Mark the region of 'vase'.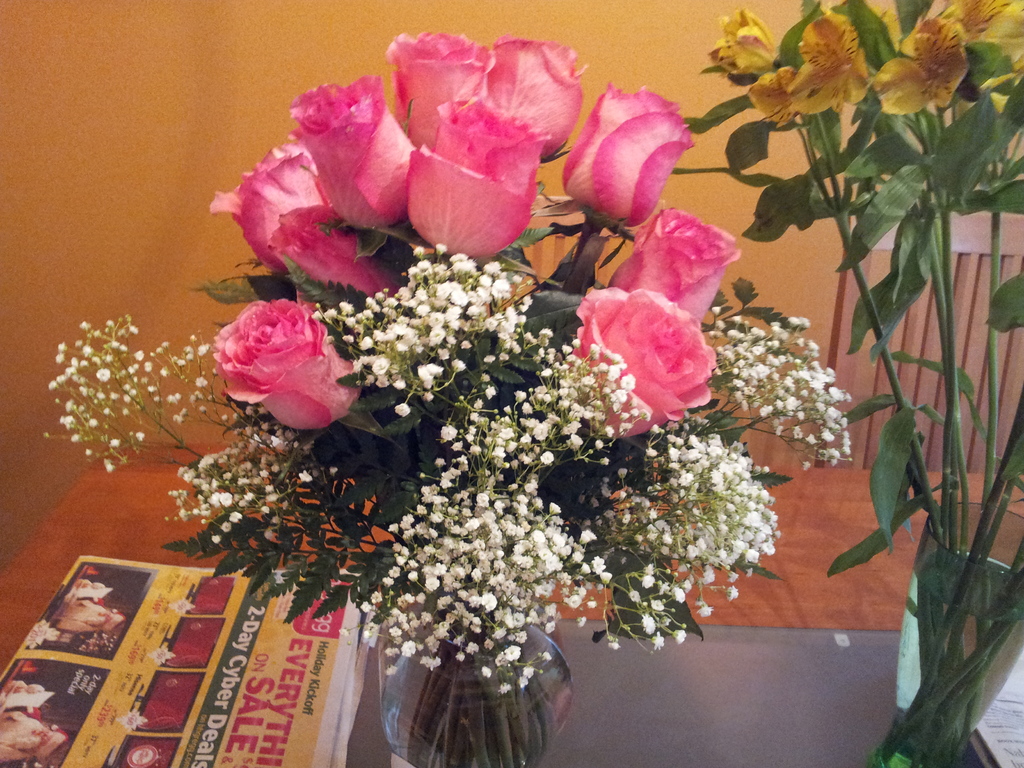
Region: (867, 498, 1023, 767).
